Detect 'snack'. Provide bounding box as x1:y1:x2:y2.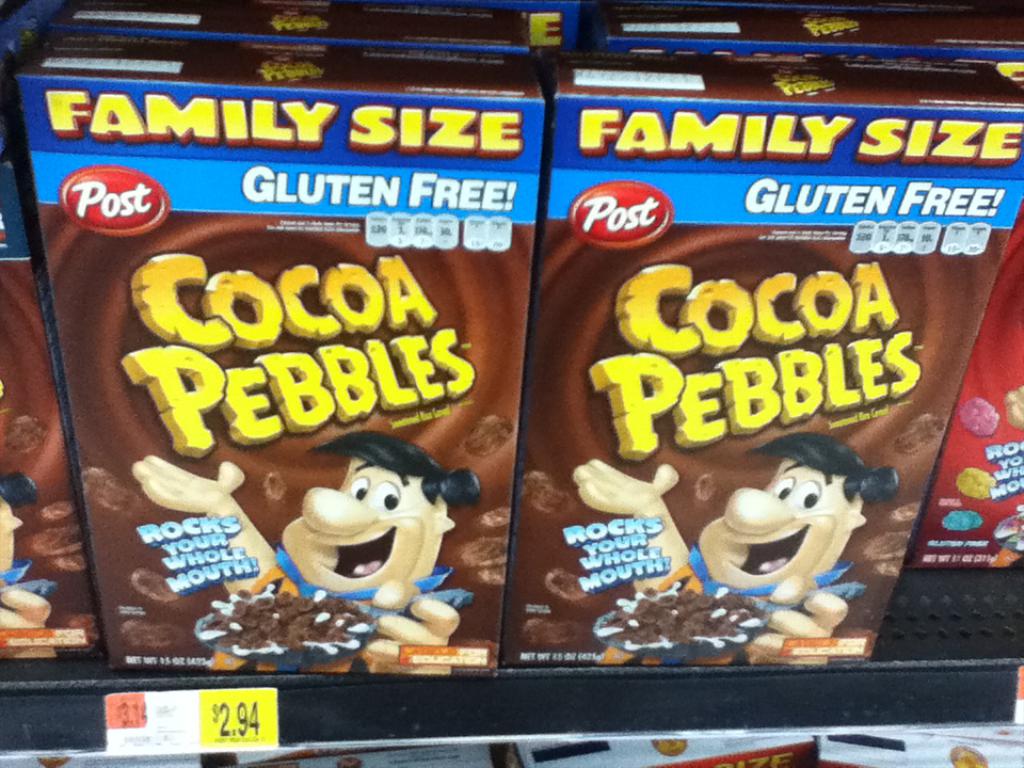
879:558:897:578.
